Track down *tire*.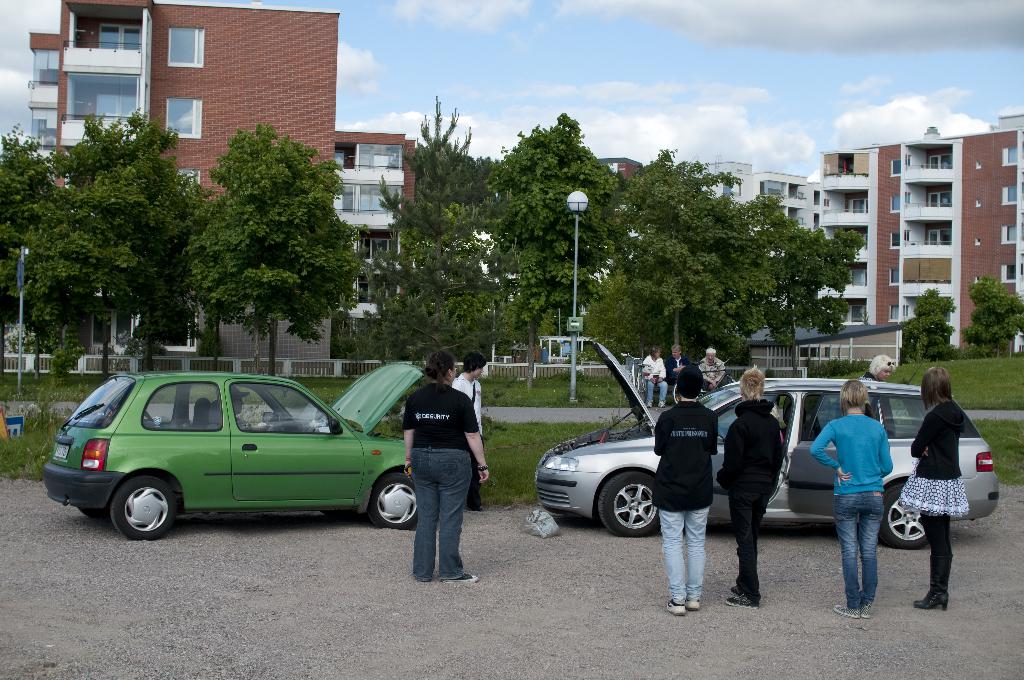
Tracked to left=593, top=474, right=674, bottom=549.
